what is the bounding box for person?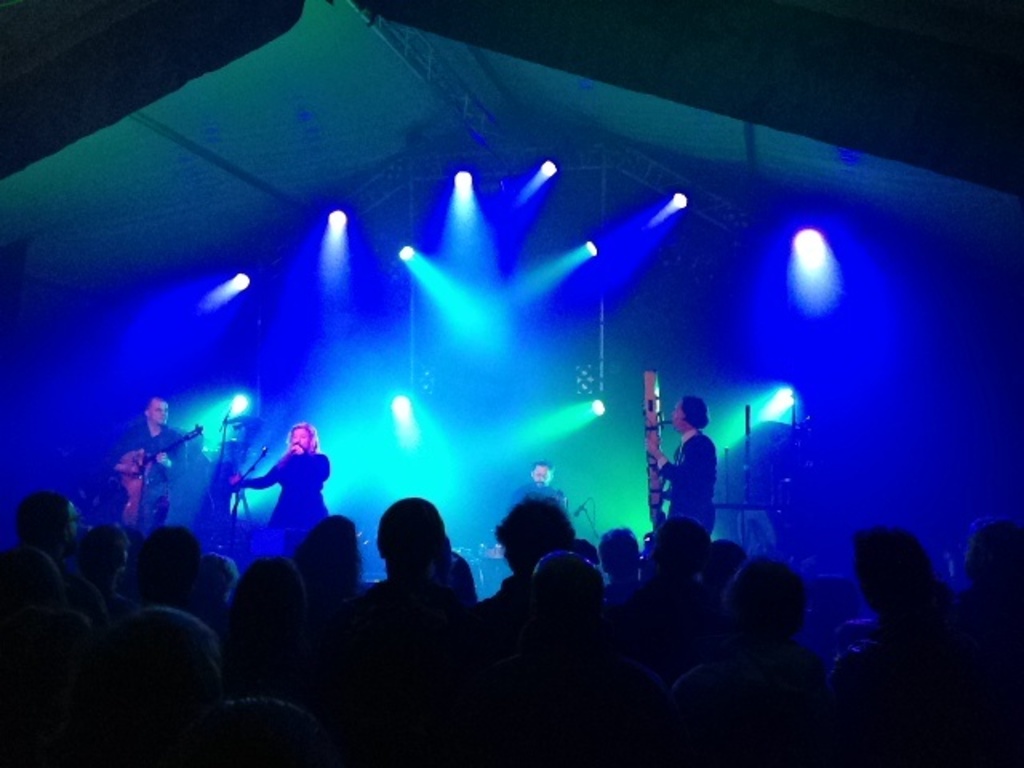
(left=120, top=397, right=186, bottom=533).
